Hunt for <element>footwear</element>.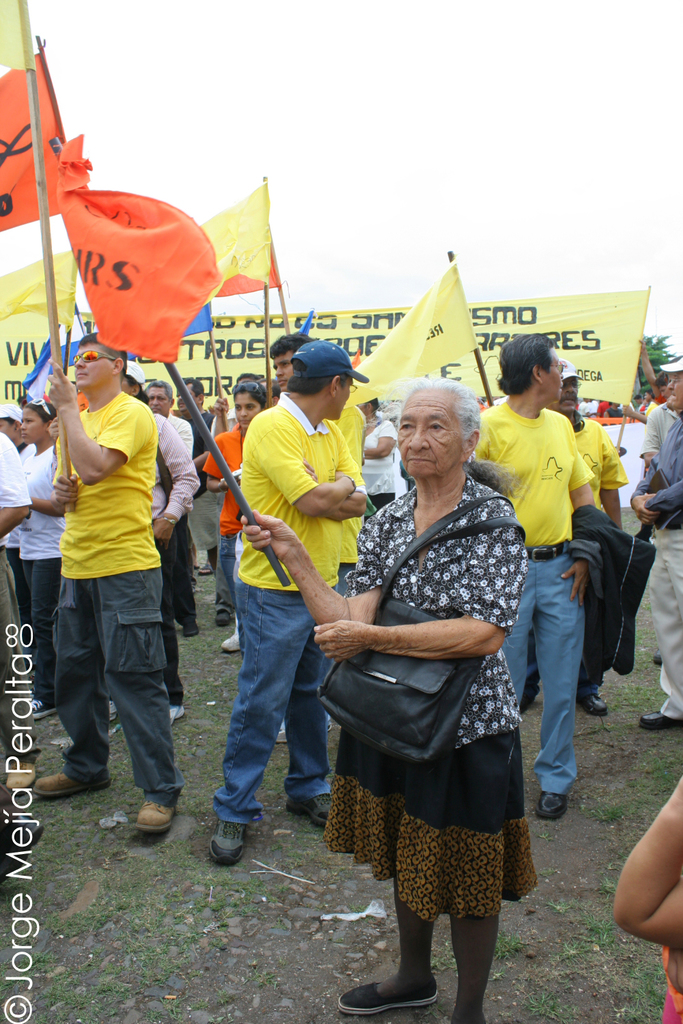
Hunted down at 197:564:211:576.
